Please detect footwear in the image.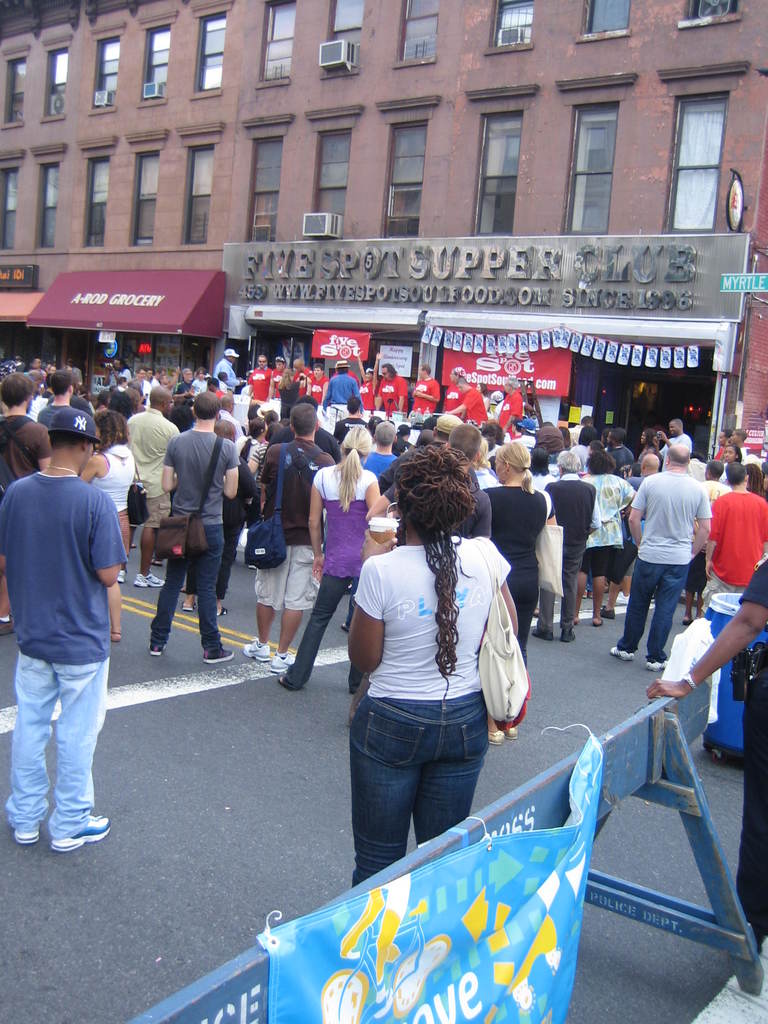
[x1=116, y1=568, x2=130, y2=582].
